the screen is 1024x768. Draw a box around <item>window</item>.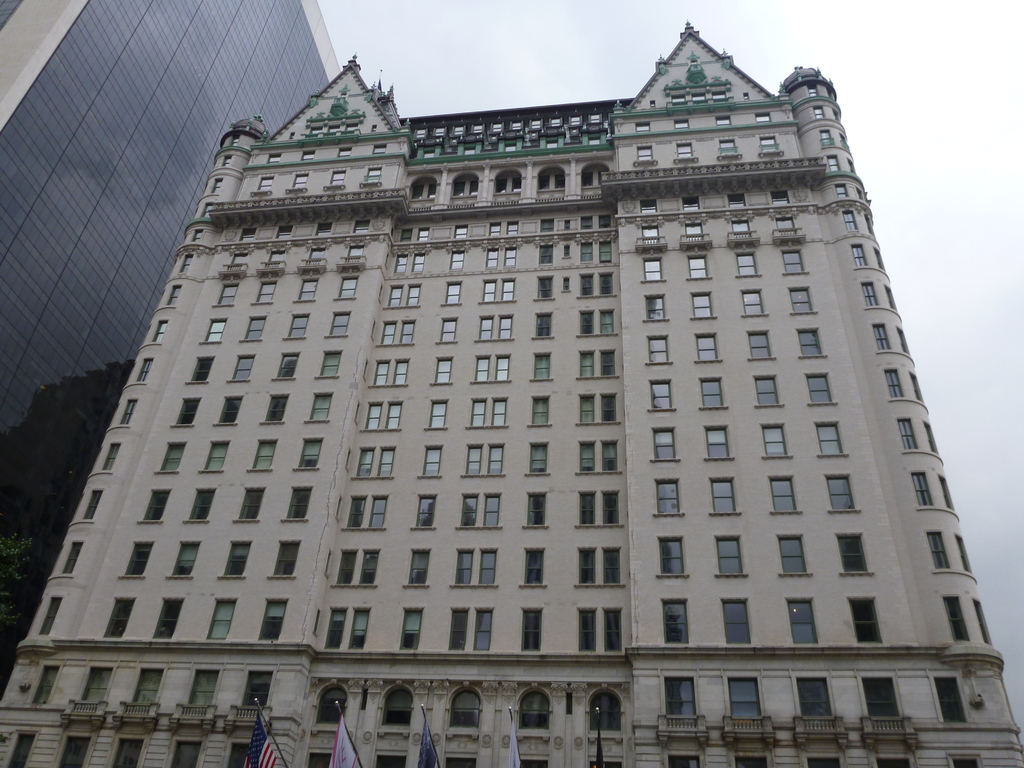
crop(877, 755, 910, 767).
